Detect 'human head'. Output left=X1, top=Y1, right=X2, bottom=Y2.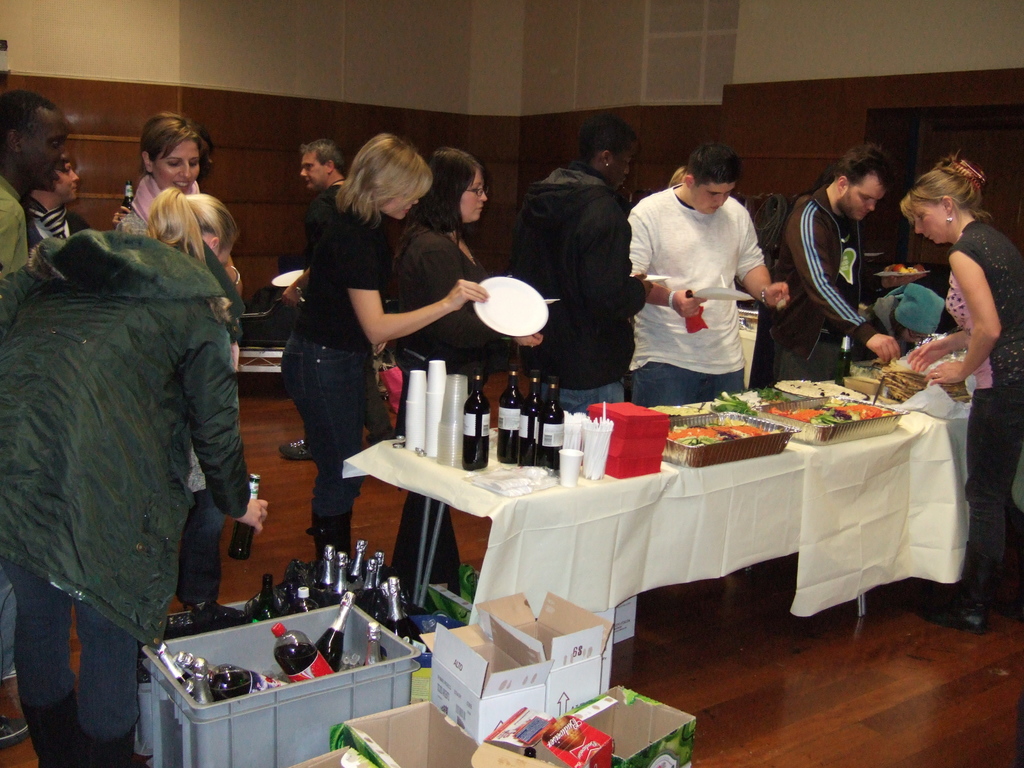
left=898, top=289, right=946, bottom=339.
